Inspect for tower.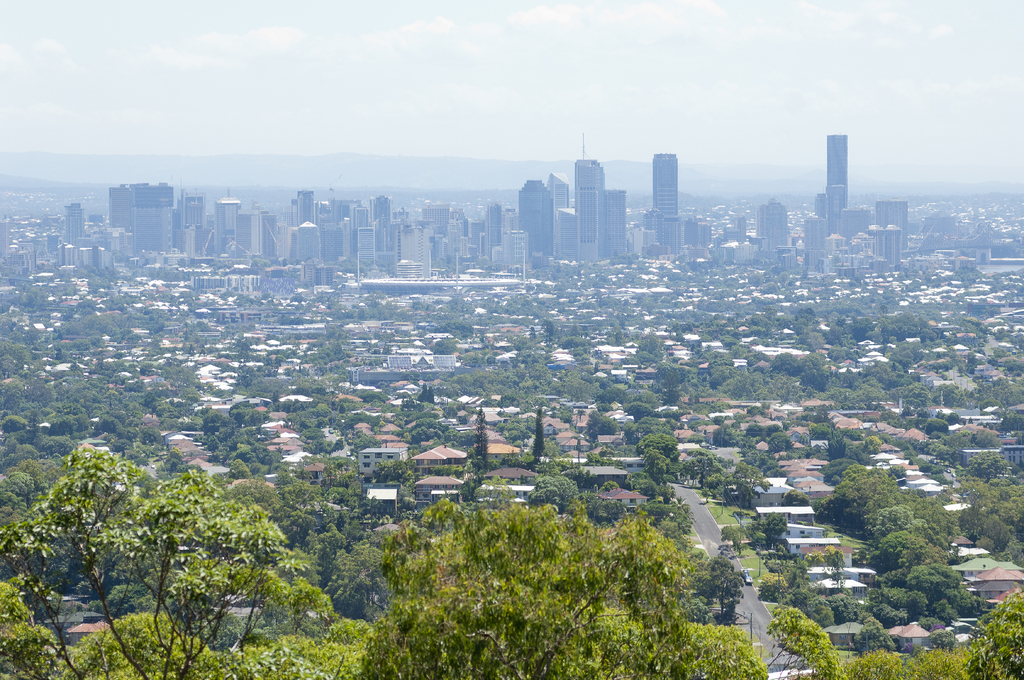
Inspection: crop(575, 131, 607, 263).
